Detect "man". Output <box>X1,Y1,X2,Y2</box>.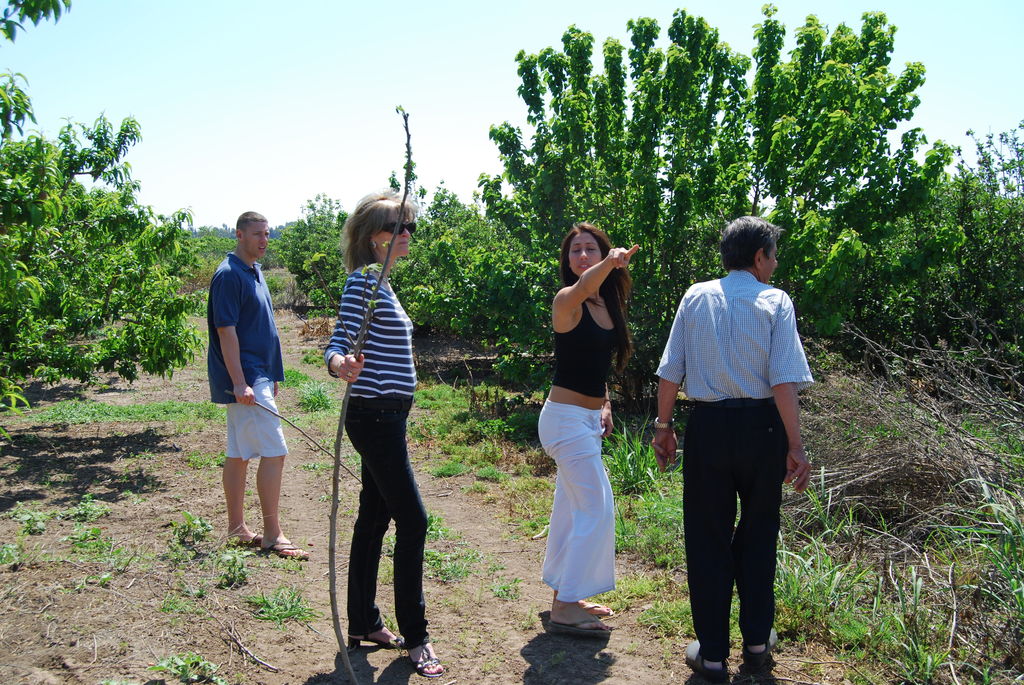
<box>199,200,317,562</box>.
